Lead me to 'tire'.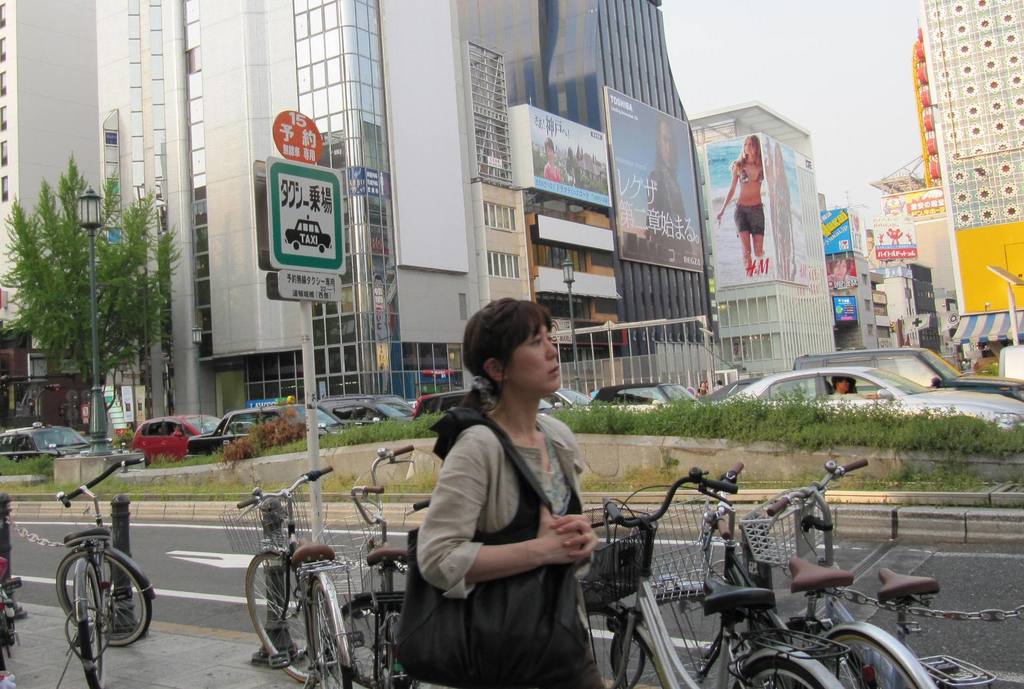
Lead to bbox=[79, 563, 102, 688].
